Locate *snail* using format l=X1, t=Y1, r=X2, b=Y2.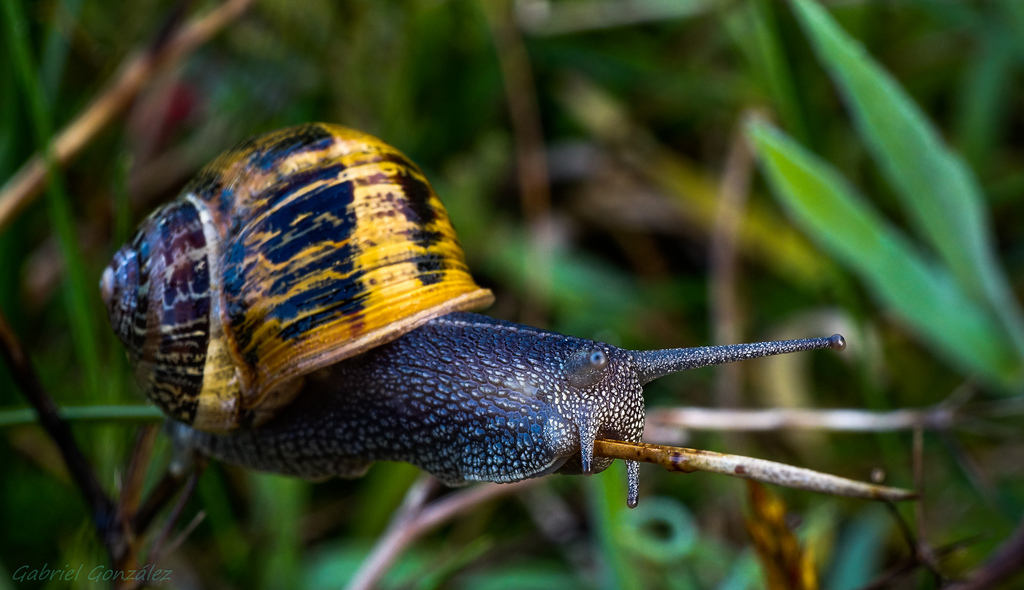
l=90, t=119, r=849, b=511.
